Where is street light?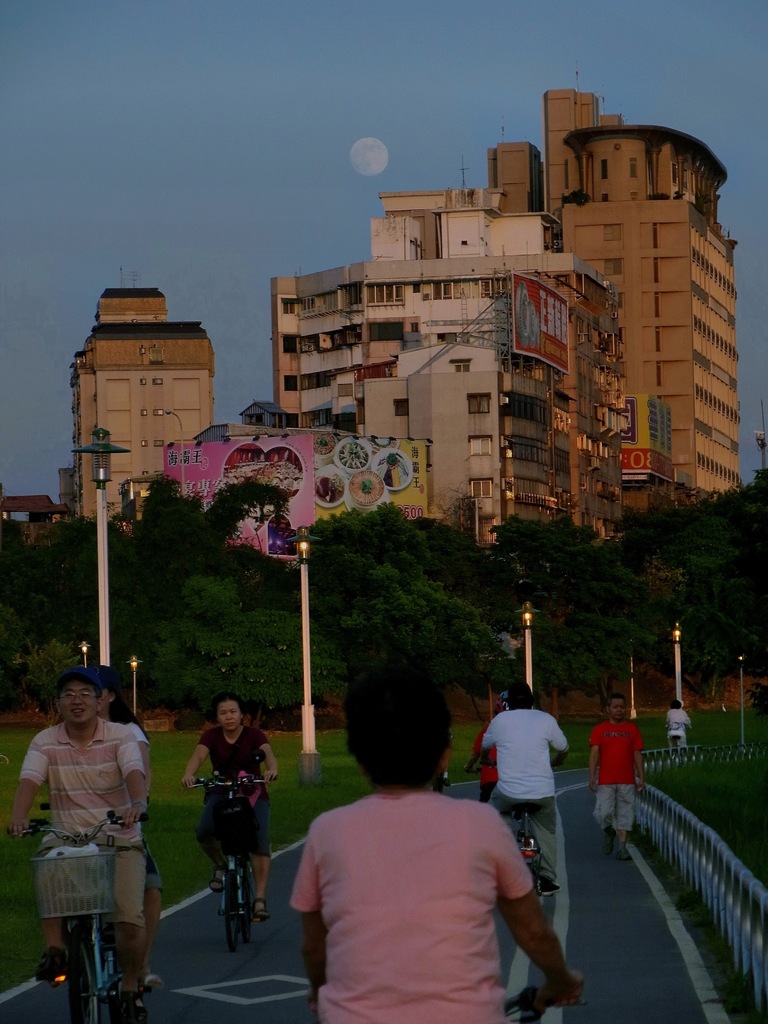
crop(72, 430, 129, 668).
